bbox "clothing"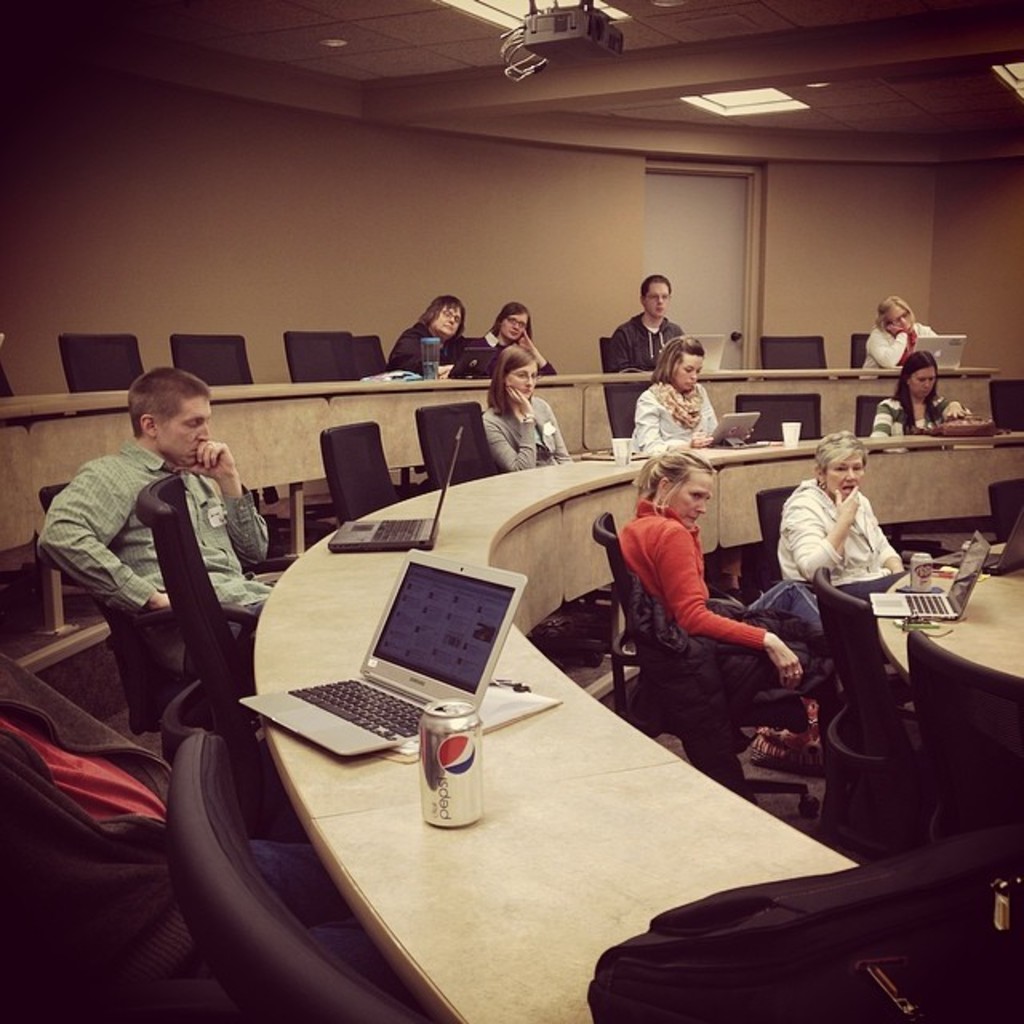
BBox(858, 312, 941, 376)
